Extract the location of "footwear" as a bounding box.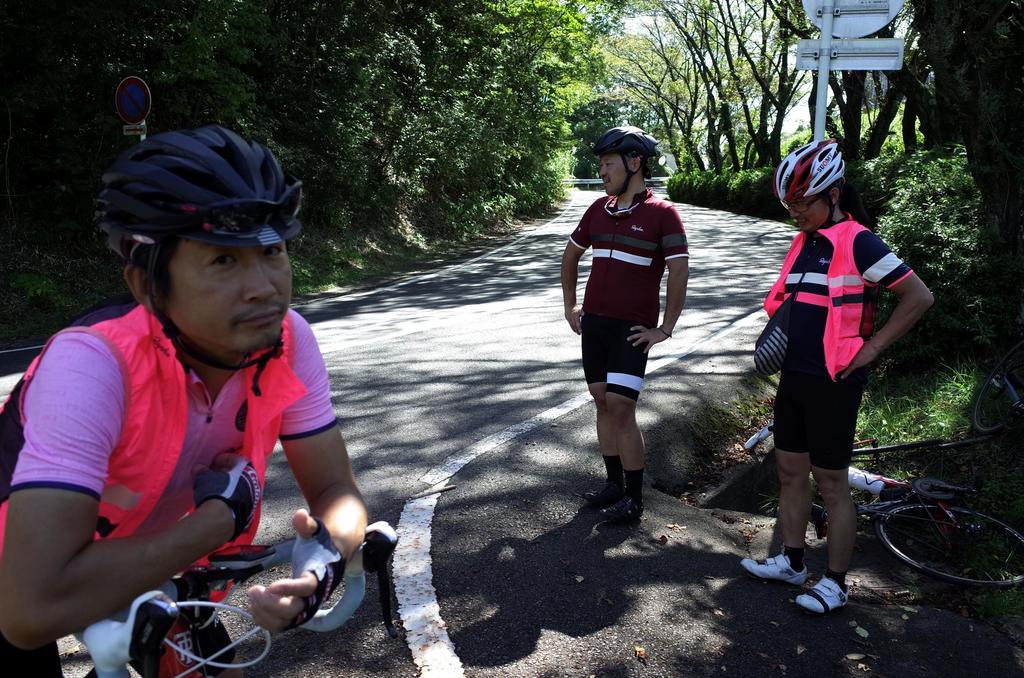
locate(791, 572, 851, 617).
